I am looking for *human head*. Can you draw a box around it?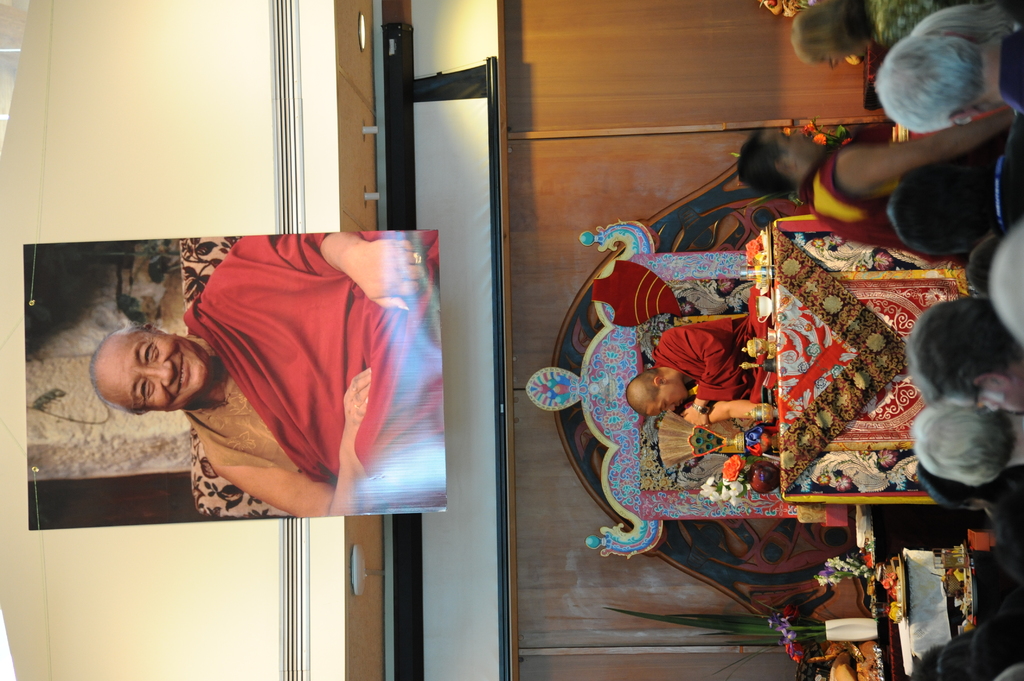
Sure, the bounding box is 909/403/1018/492.
